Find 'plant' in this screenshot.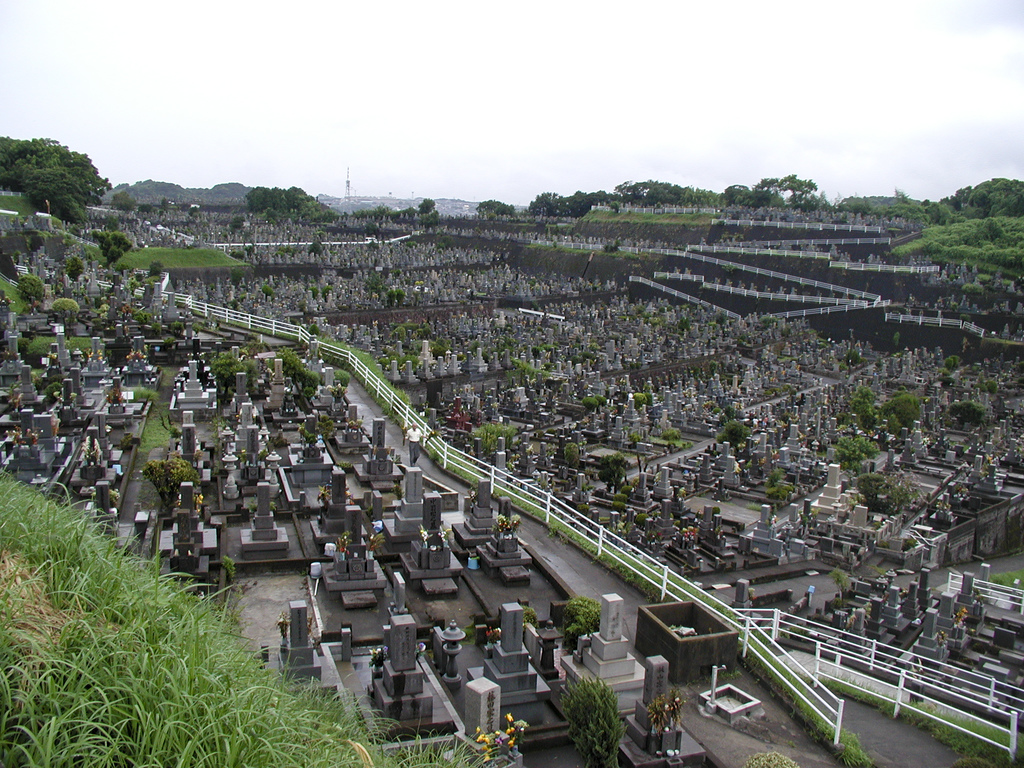
The bounding box for 'plant' is Rect(603, 239, 621, 252).
